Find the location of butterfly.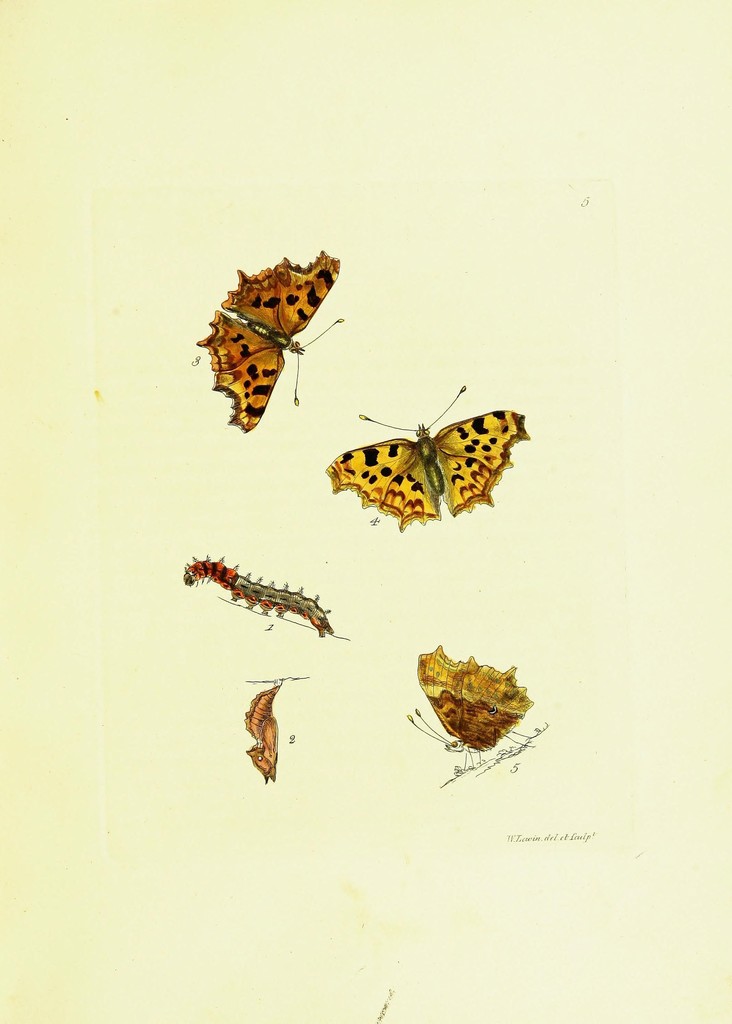
Location: crop(196, 244, 343, 438).
